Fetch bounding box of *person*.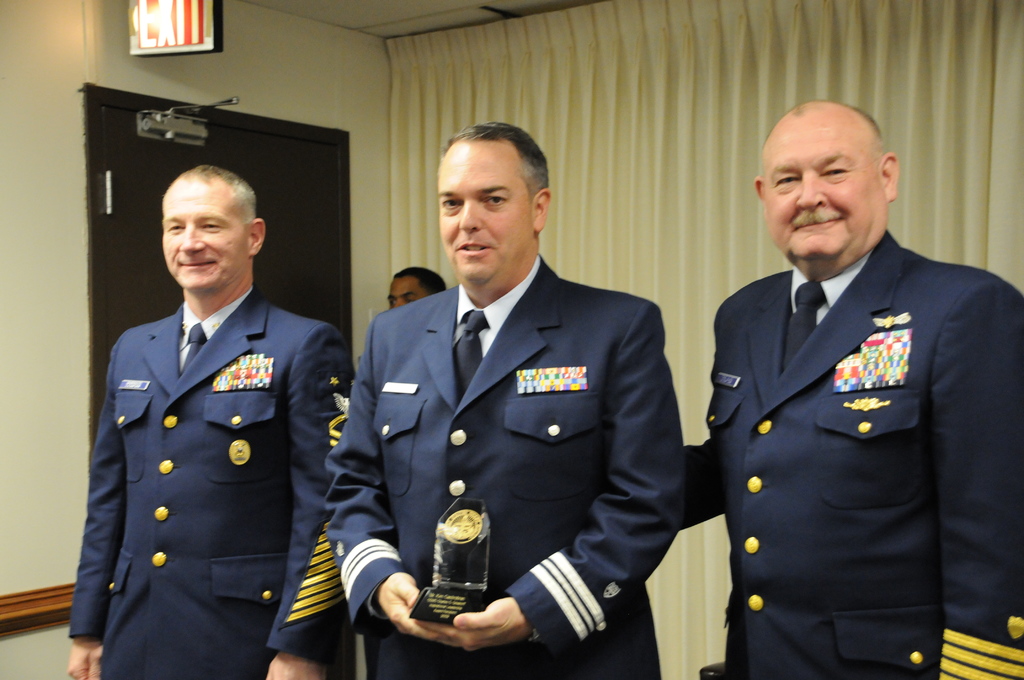
Bbox: l=679, t=102, r=1023, b=679.
